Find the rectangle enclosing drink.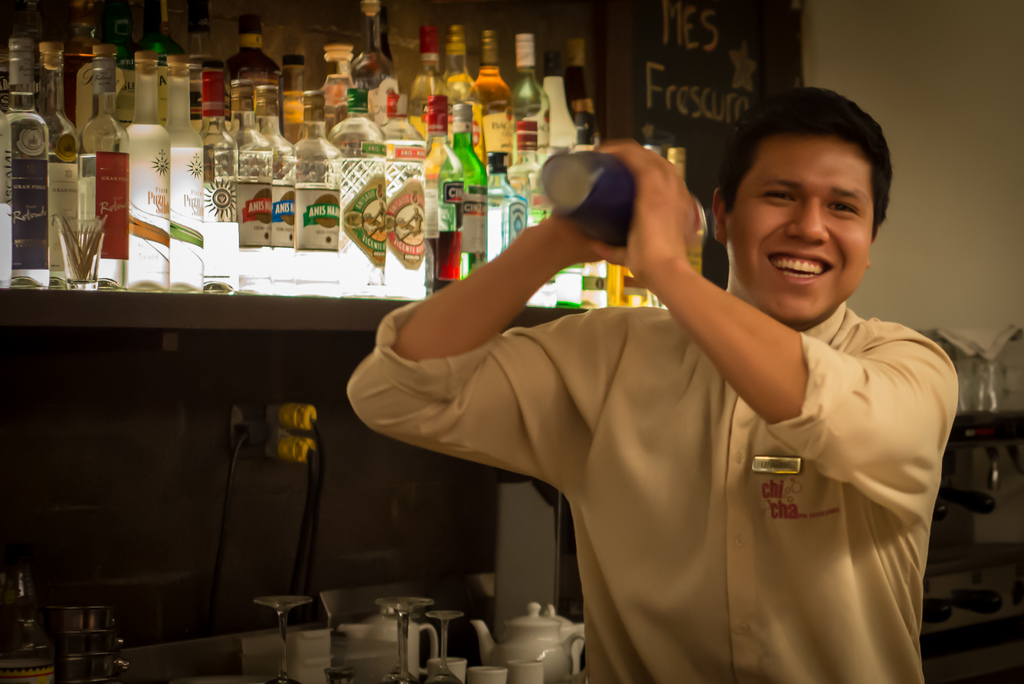
locate(278, 95, 305, 140).
